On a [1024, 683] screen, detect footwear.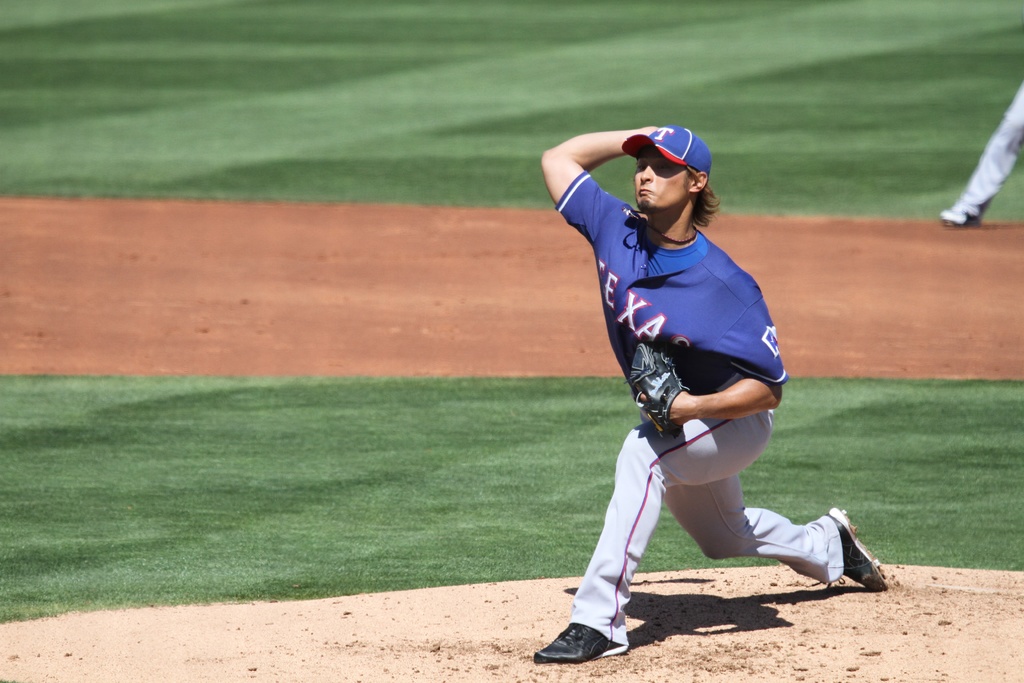
[529,623,620,666].
